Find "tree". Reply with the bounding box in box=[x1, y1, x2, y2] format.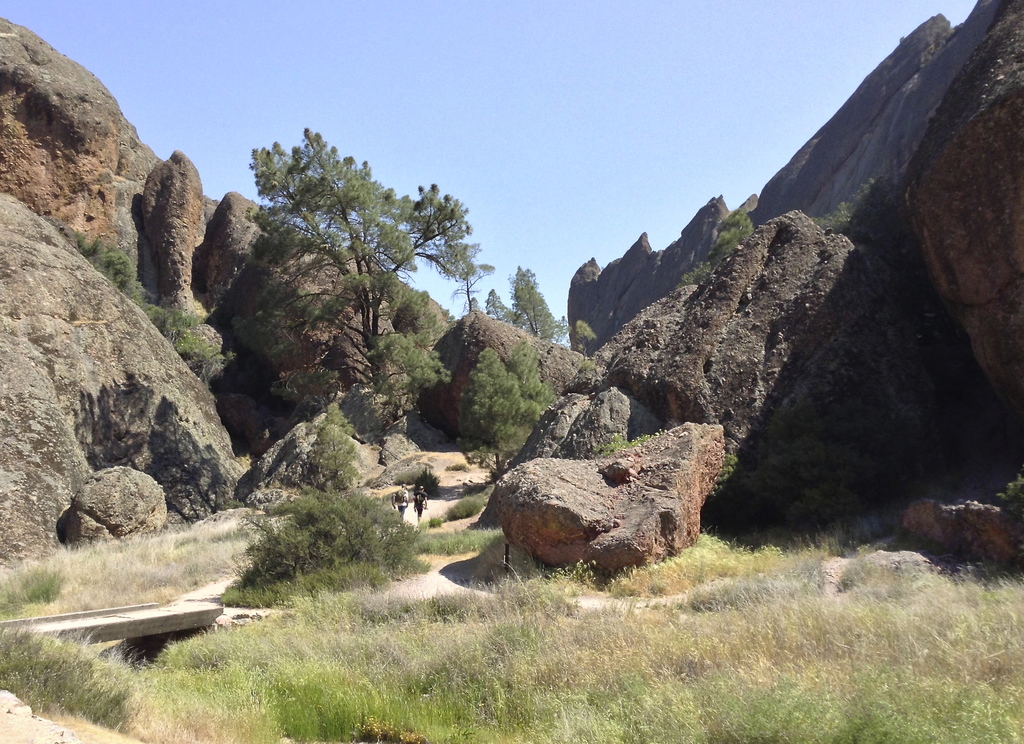
box=[456, 336, 557, 476].
